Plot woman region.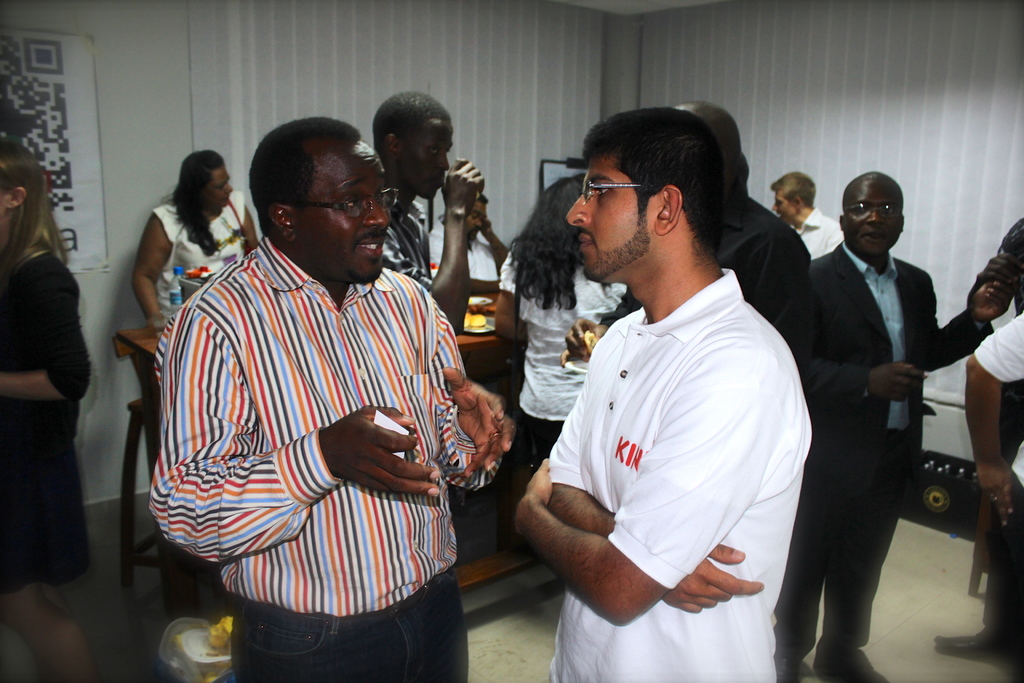
Plotted at Rect(0, 138, 94, 682).
